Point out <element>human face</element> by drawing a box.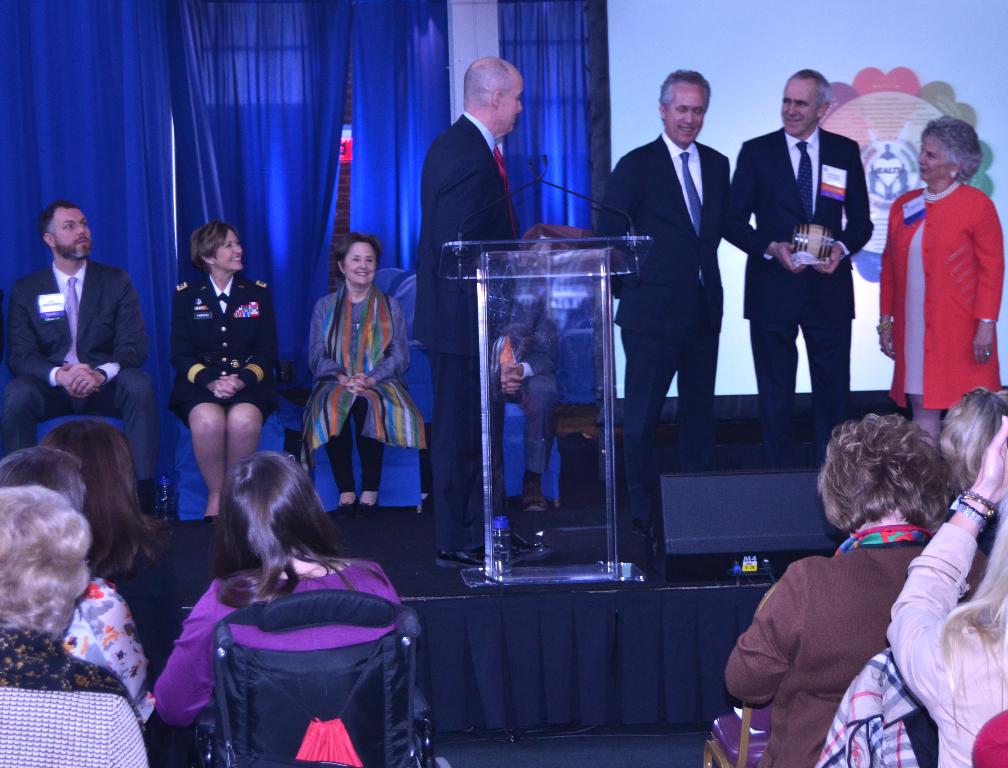
detection(915, 134, 957, 184).
